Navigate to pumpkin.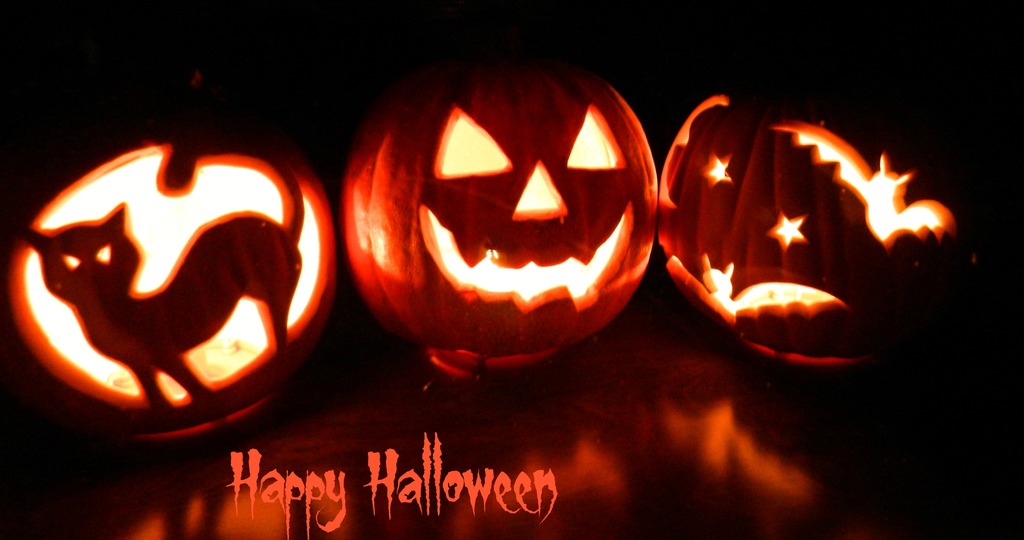
Navigation target: (338, 39, 660, 346).
